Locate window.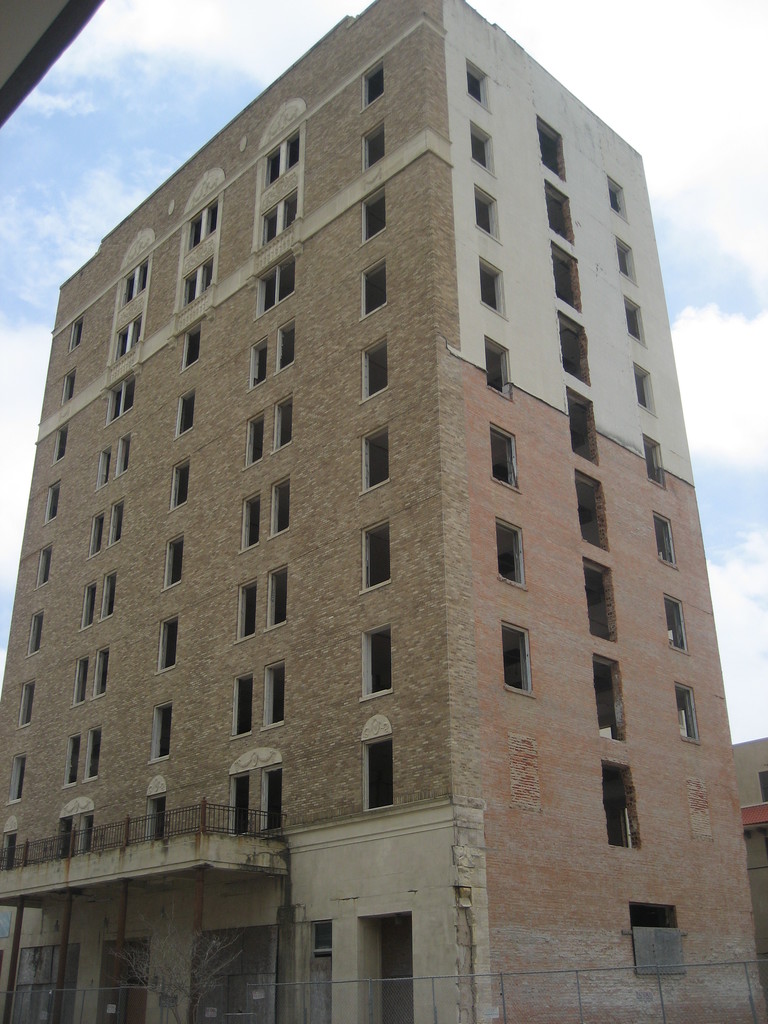
Bounding box: {"left": 547, "top": 179, "right": 574, "bottom": 242}.
